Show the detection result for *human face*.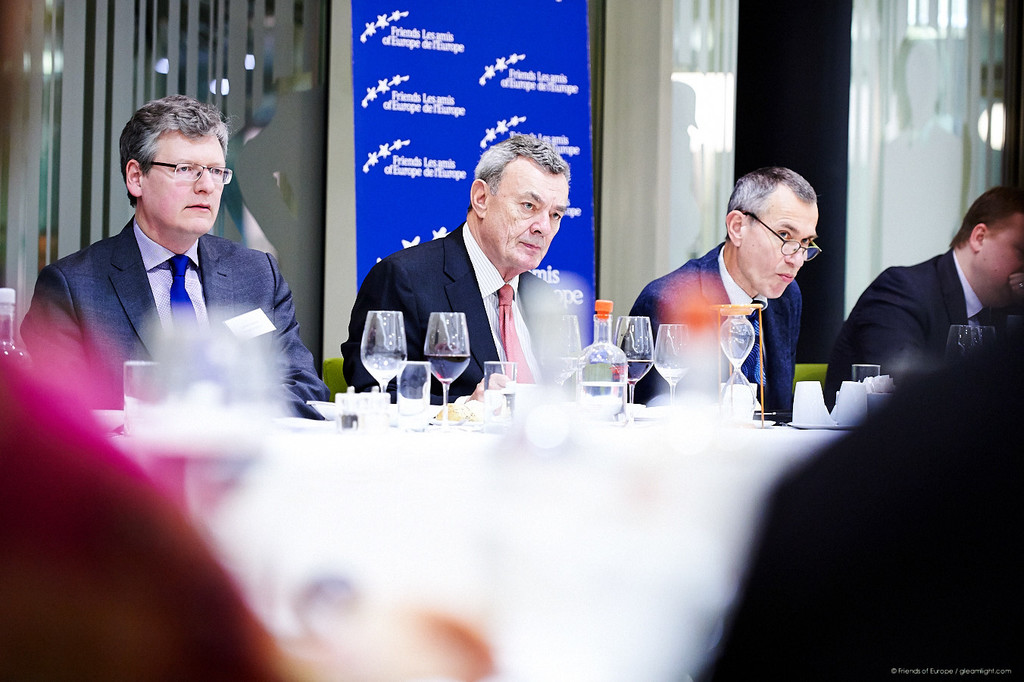
crop(140, 133, 226, 231).
